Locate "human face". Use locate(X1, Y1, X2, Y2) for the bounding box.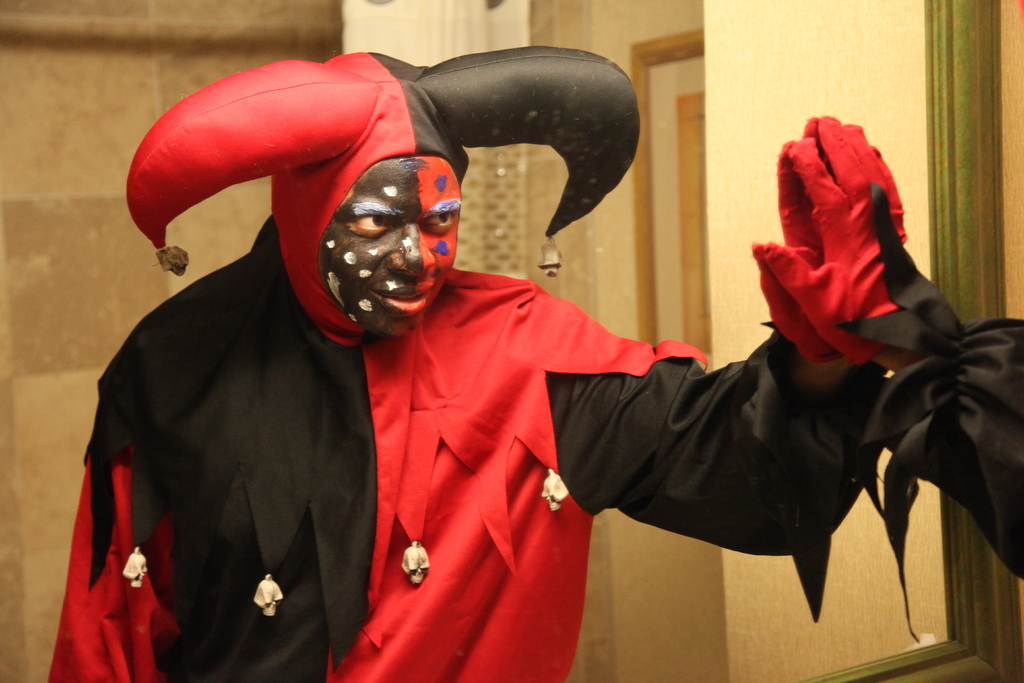
locate(314, 153, 460, 340).
